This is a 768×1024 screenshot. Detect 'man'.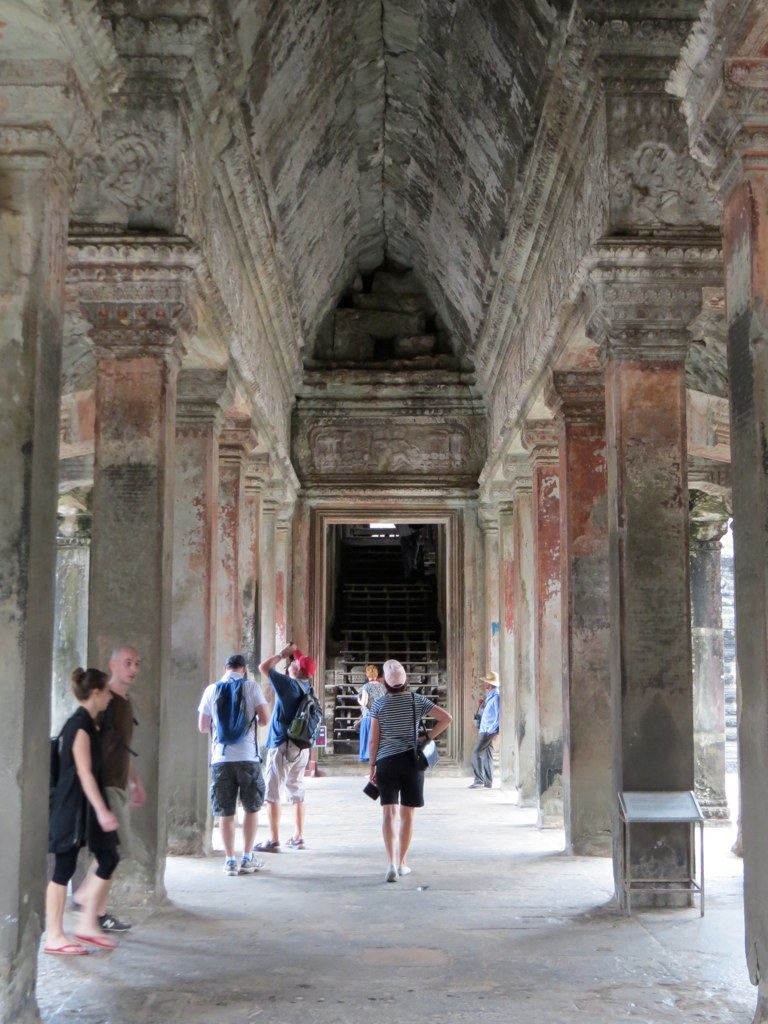
locate(67, 643, 161, 934).
